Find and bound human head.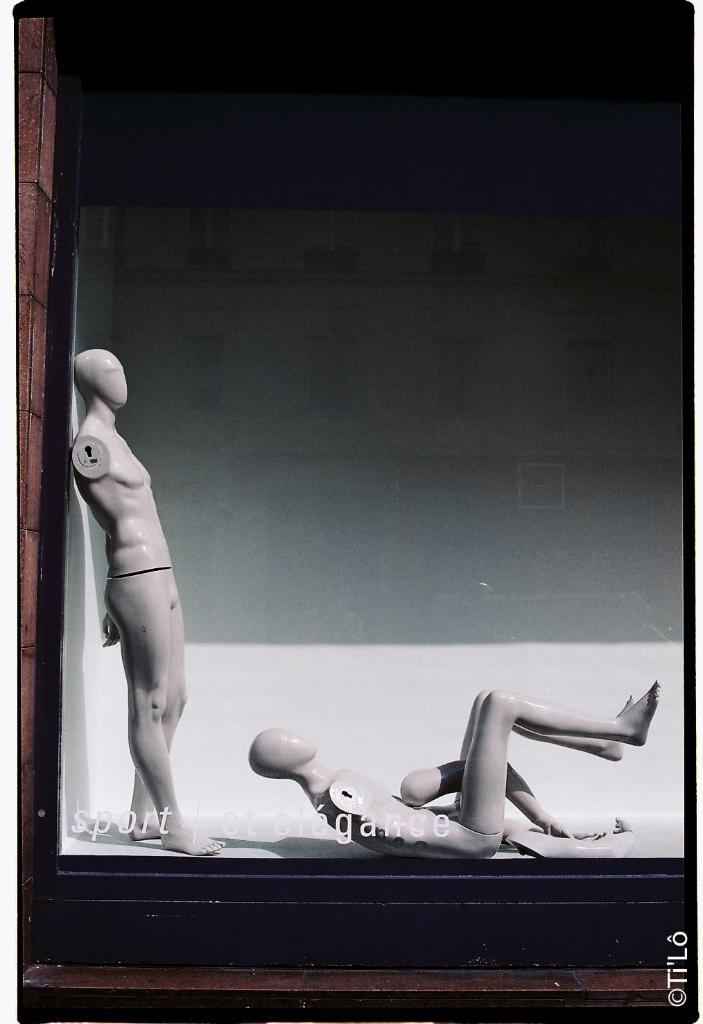
Bound: 248 724 318 778.
